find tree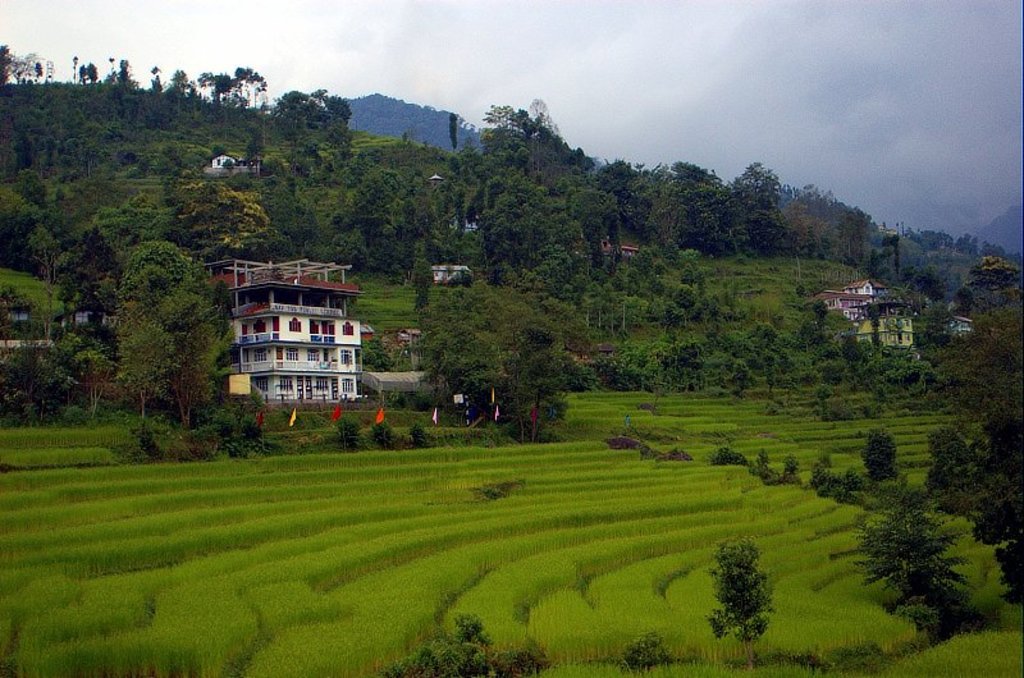
0 41 23 120
